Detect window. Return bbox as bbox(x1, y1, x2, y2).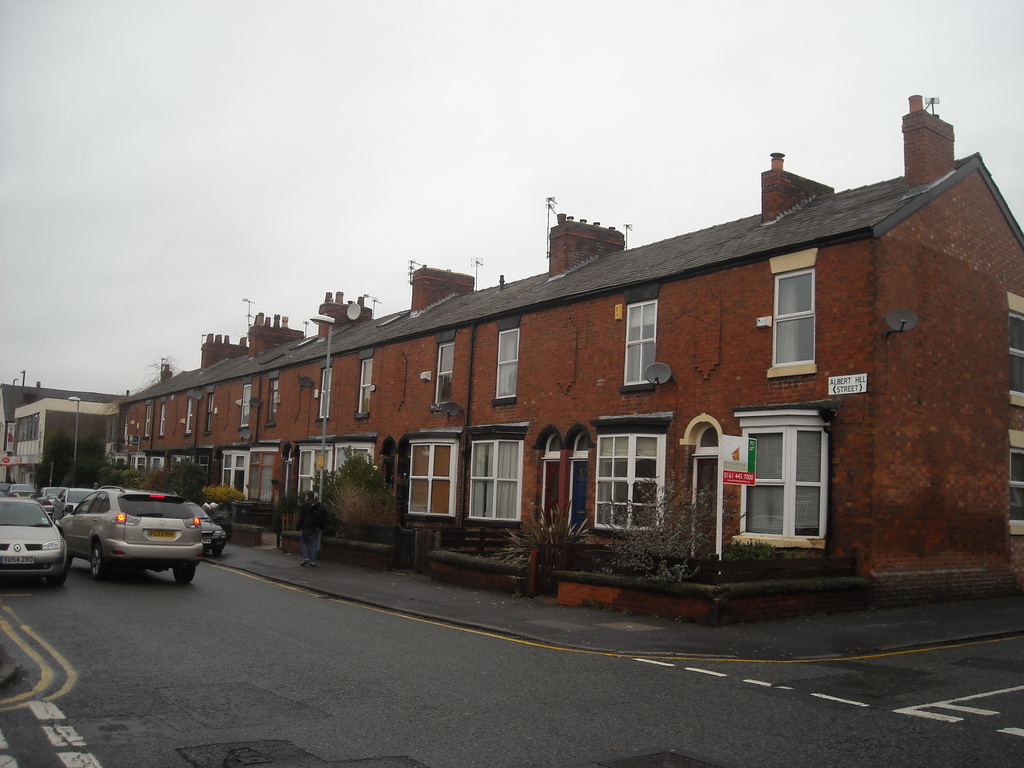
bbox(131, 454, 145, 474).
